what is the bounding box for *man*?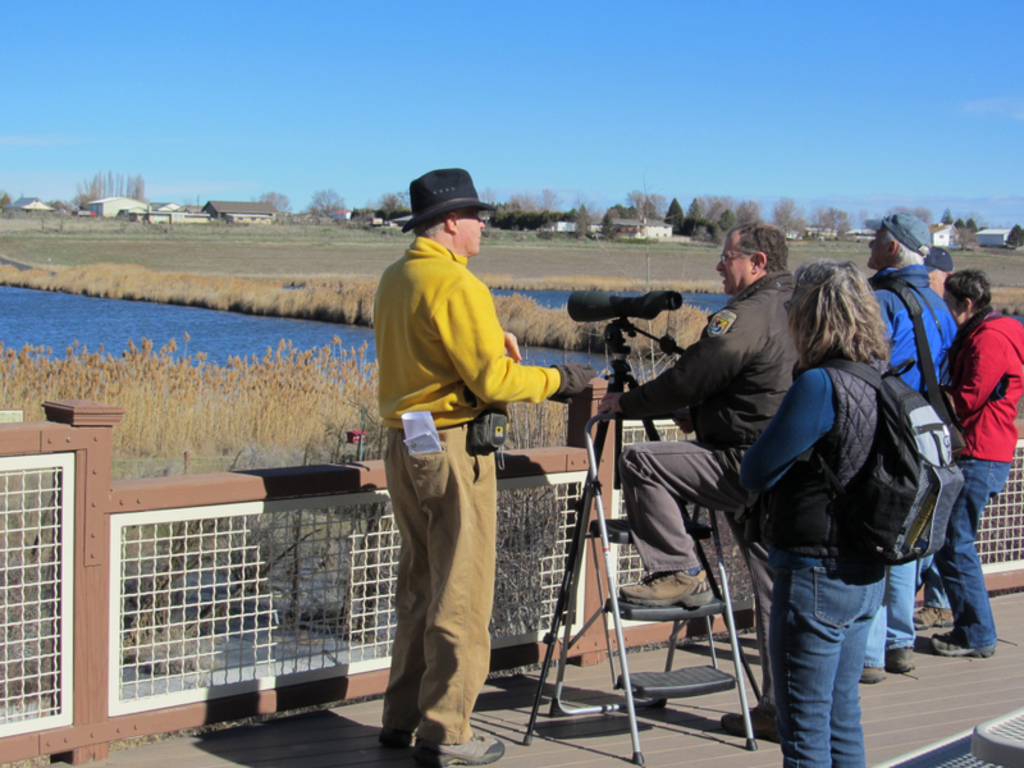
<box>364,115,536,764</box>.
